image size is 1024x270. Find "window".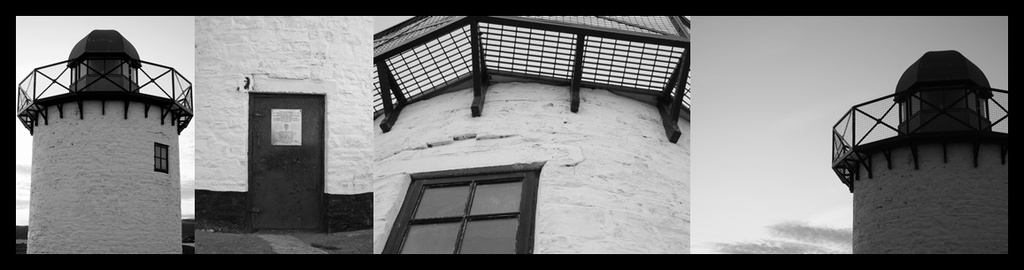
box=[392, 174, 527, 256].
